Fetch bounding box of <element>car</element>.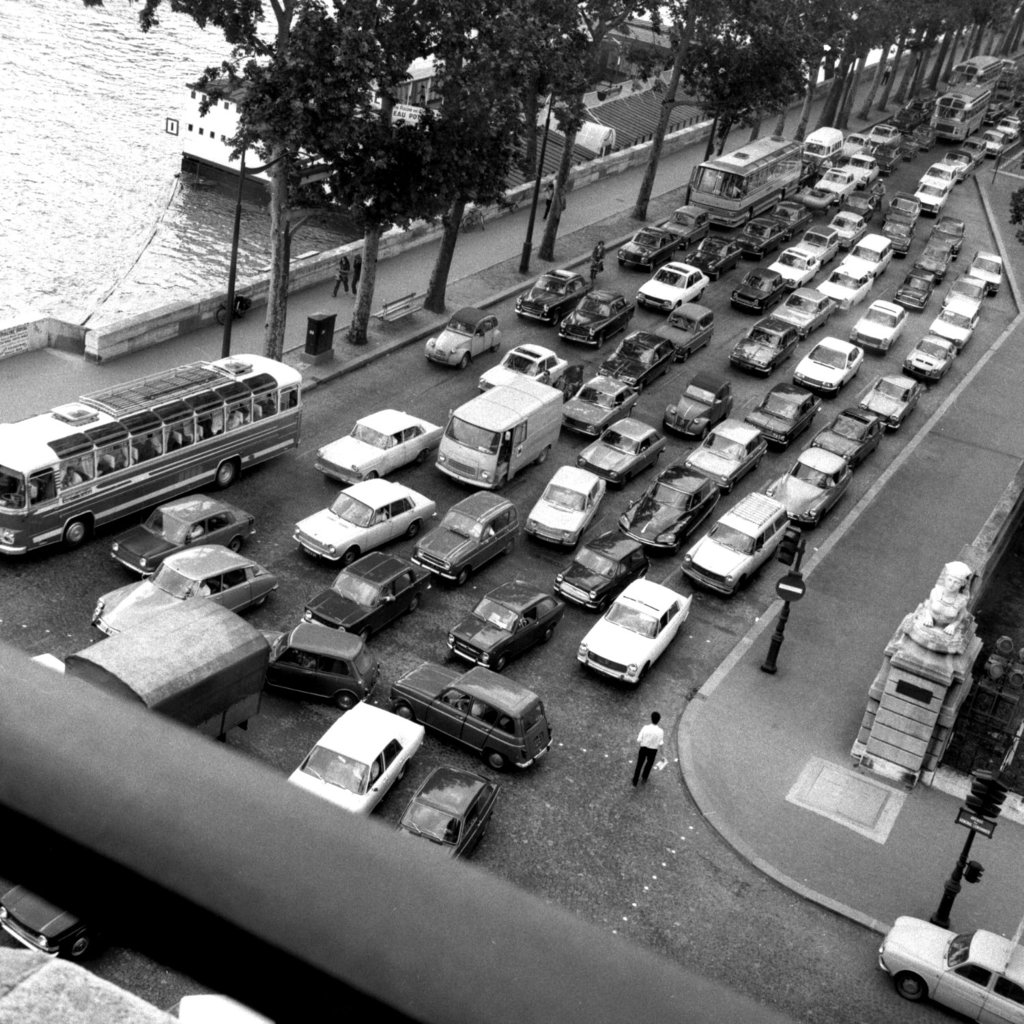
Bbox: <bbox>414, 765, 494, 870</bbox>.
